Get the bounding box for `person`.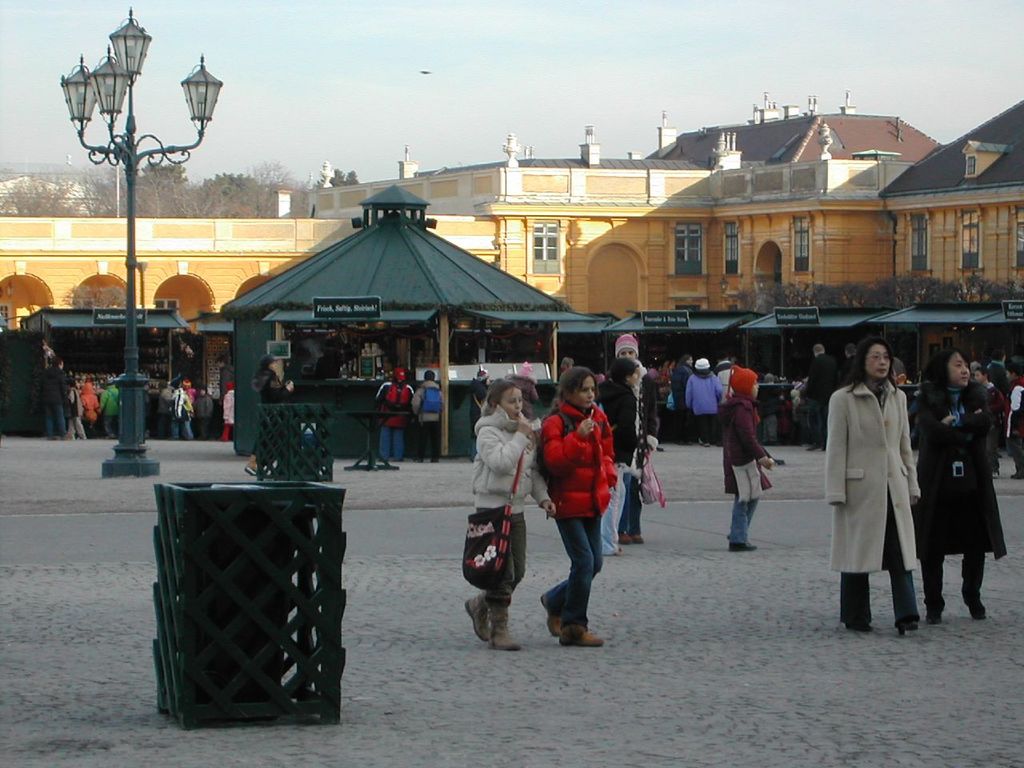
left=1005, top=361, right=1023, bottom=482.
